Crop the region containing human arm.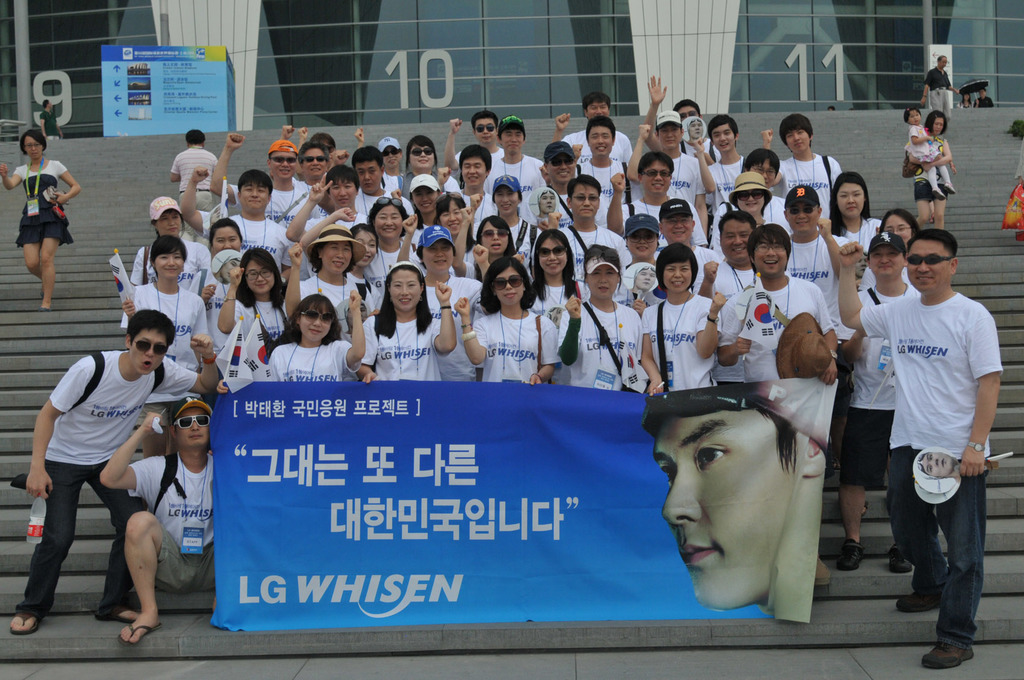
Crop region: select_region(719, 302, 751, 365).
